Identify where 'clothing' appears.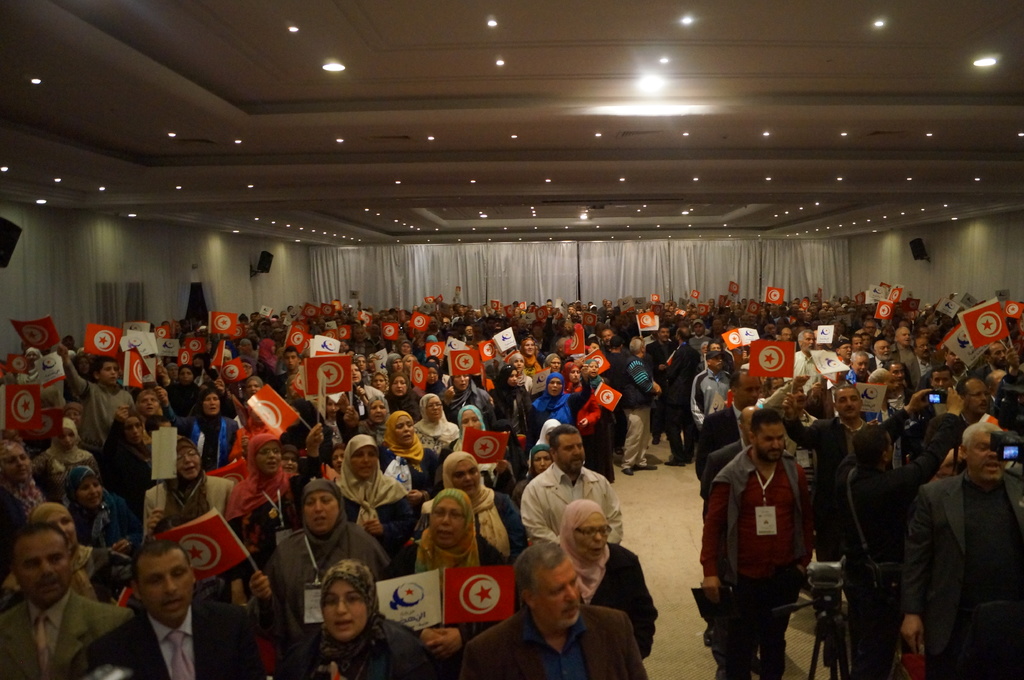
Appears at 275 561 440 676.
